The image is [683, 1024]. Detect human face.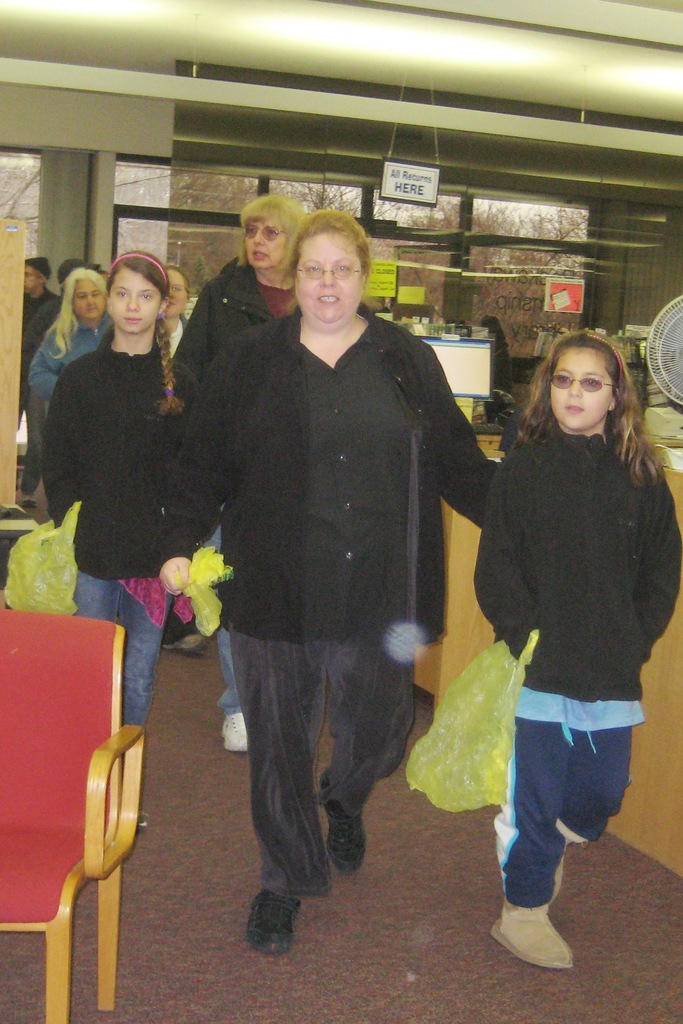
Detection: (541, 344, 609, 428).
